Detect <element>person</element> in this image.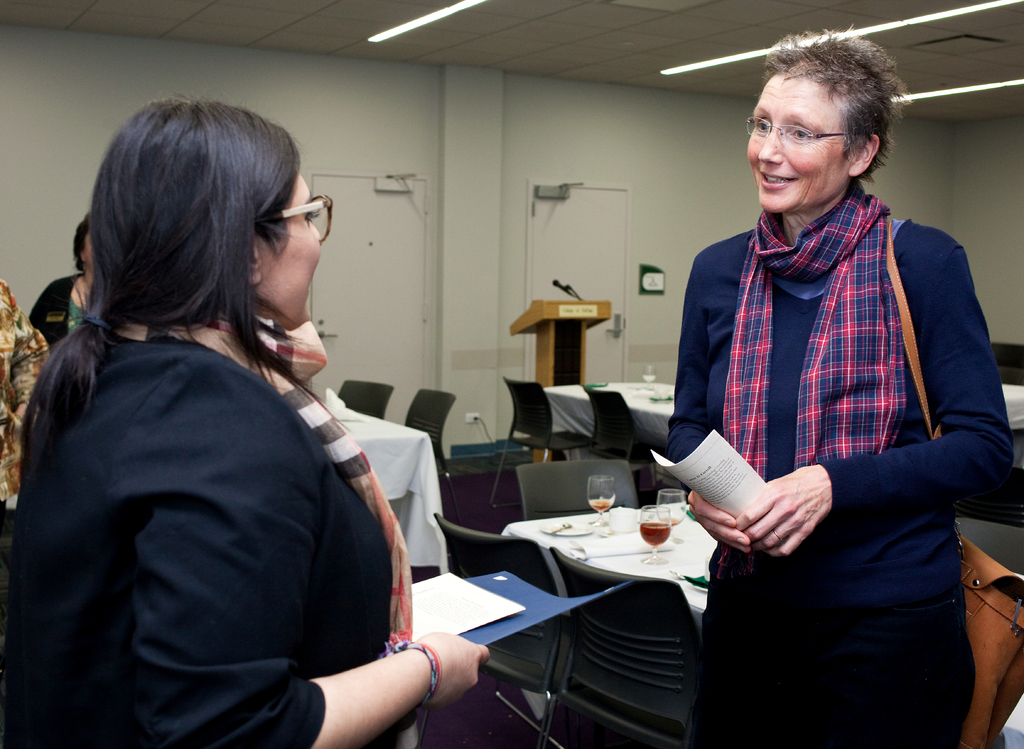
Detection: left=0, top=281, right=56, bottom=686.
